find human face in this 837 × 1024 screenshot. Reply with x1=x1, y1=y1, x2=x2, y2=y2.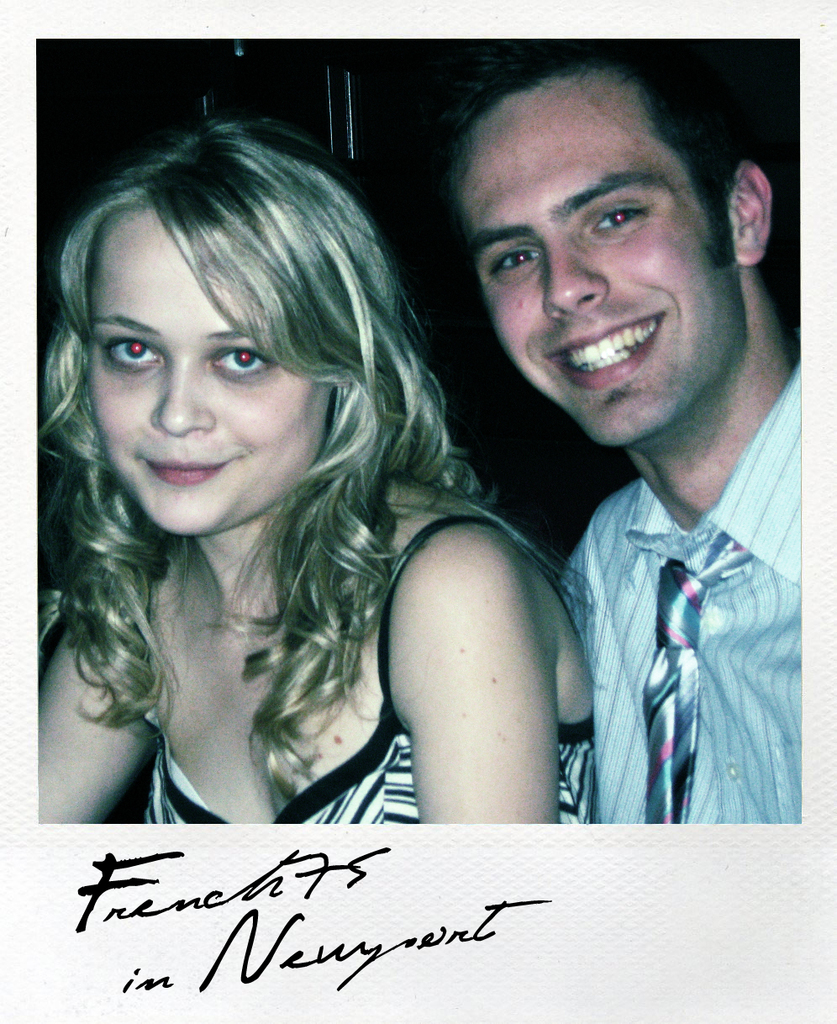
x1=462, y1=64, x2=739, y2=446.
